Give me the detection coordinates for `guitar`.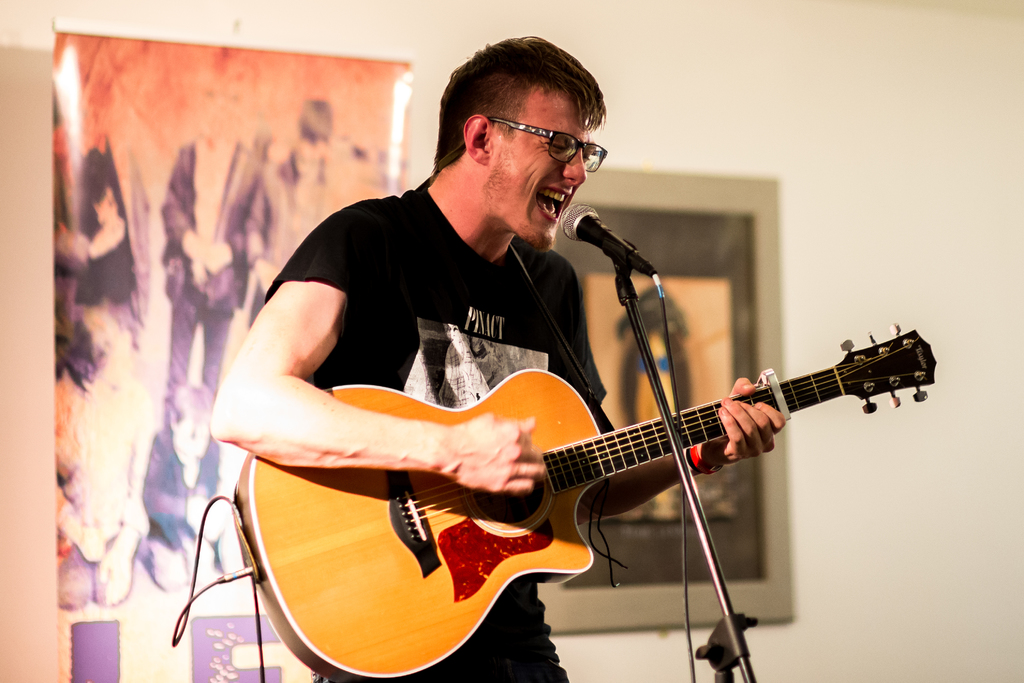
crop(219, 292, 936, 664).
